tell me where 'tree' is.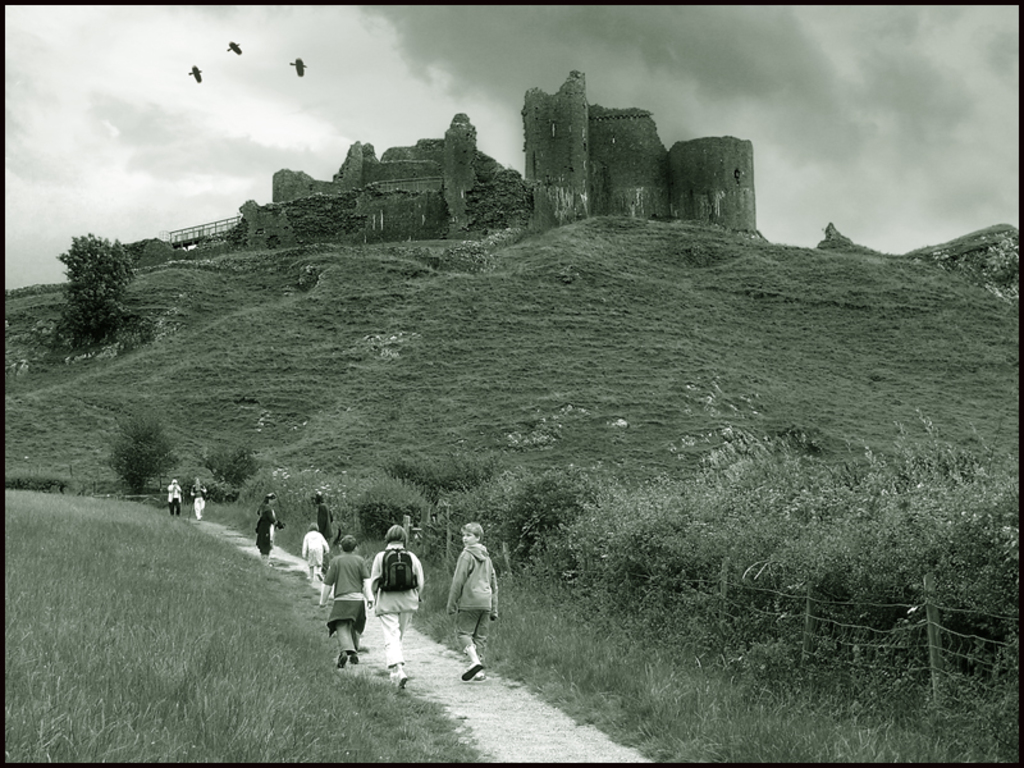
'tree' is at pyautogui.locateOnScreen(44, 211, 147, 328).
